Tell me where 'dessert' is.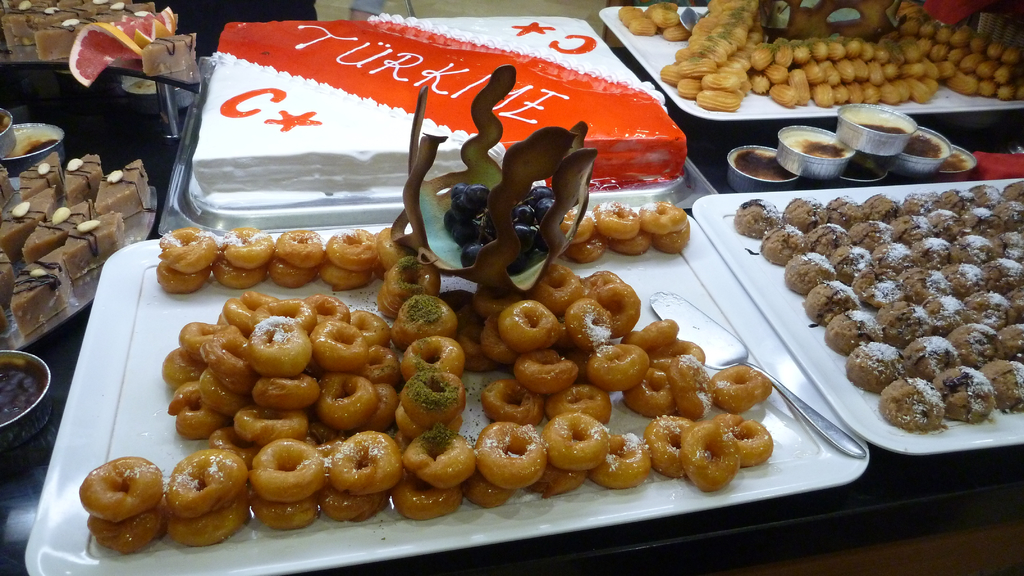
'dessert' is at box=[804, 220, 851, 255].
